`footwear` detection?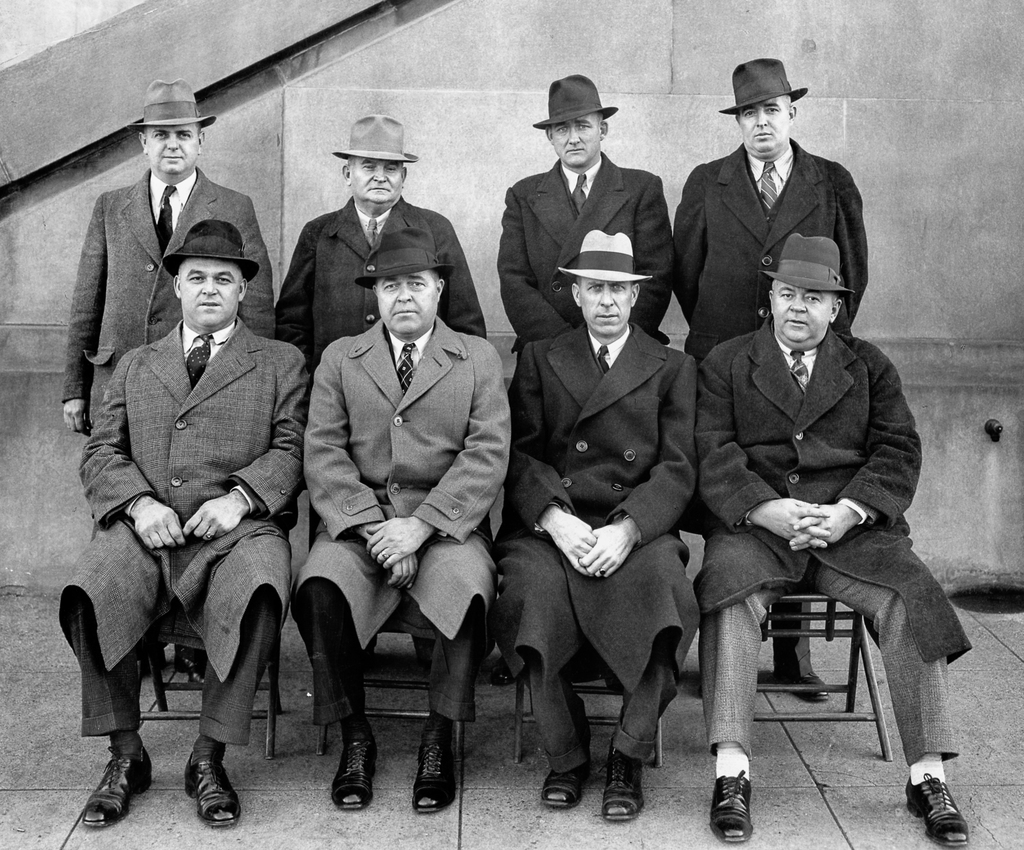
select_region(173, 648, 214, 687)
